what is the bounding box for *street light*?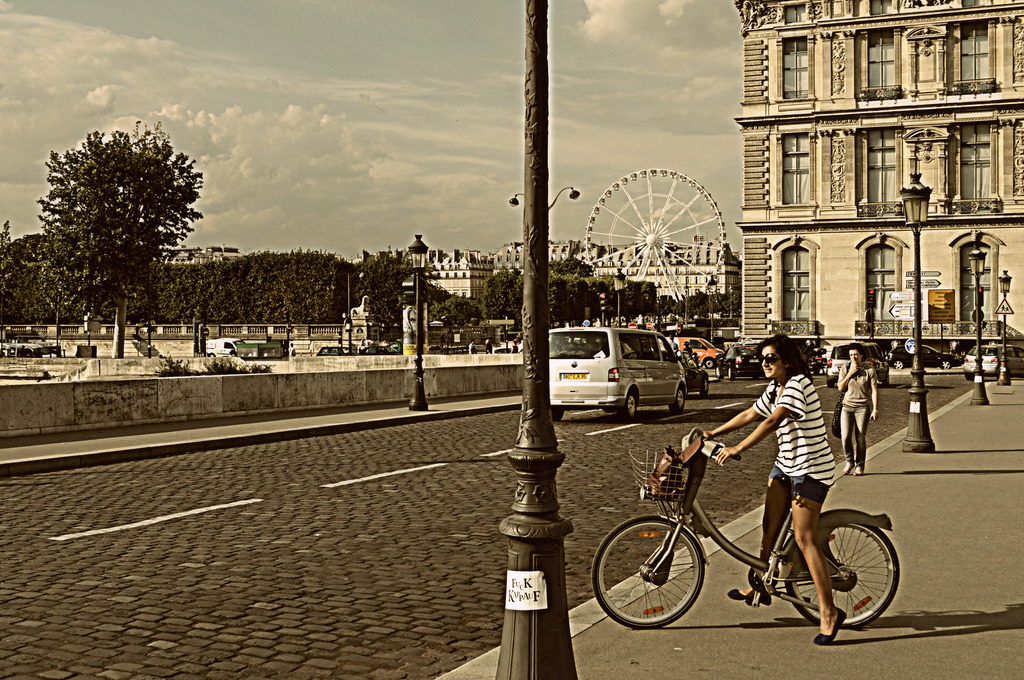
706,276,716,343.
